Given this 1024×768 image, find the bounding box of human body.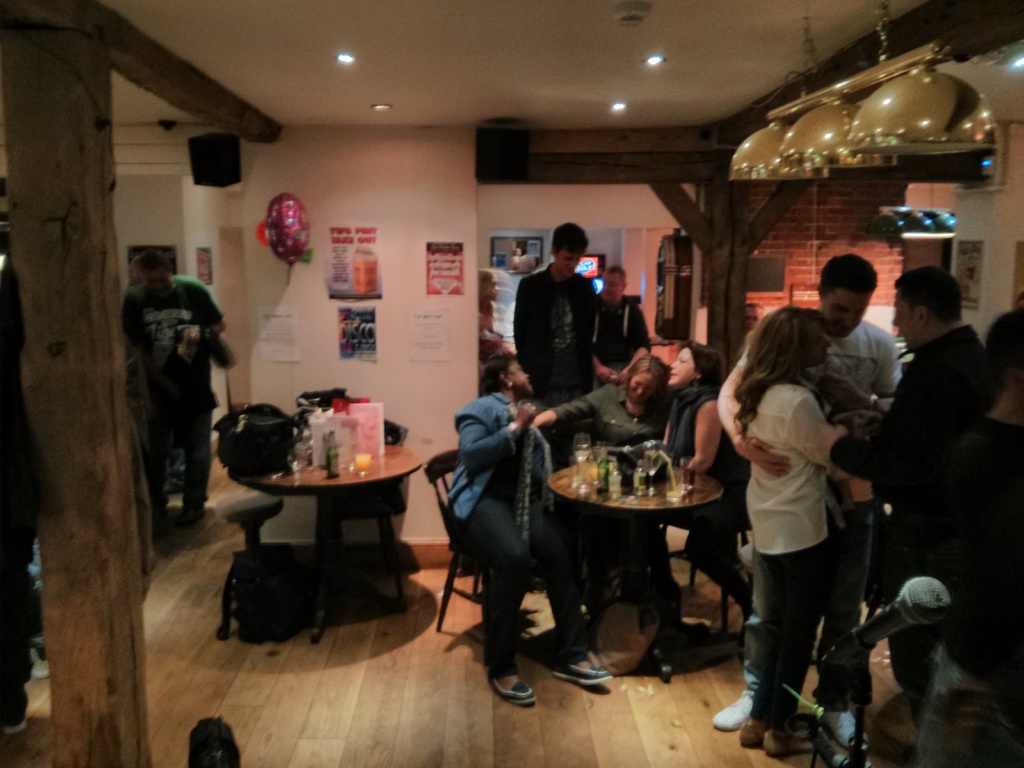
bbox=[714, 258, 898, 742].
